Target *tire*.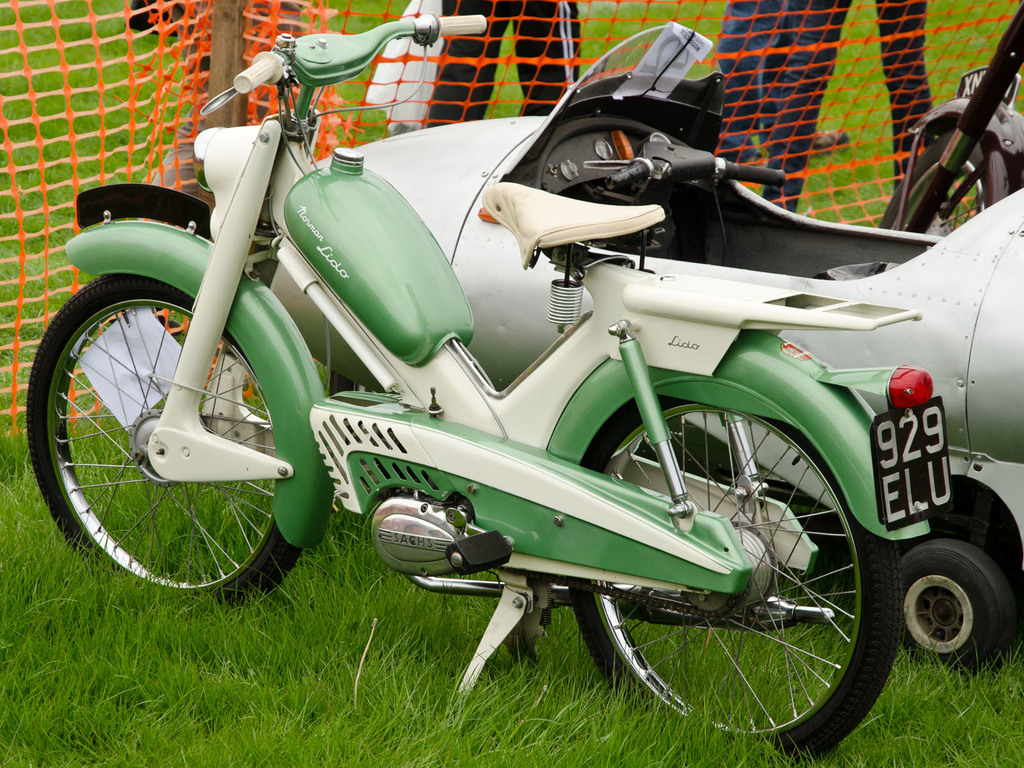
Target region: crop(901, 543, 1017, 659).
